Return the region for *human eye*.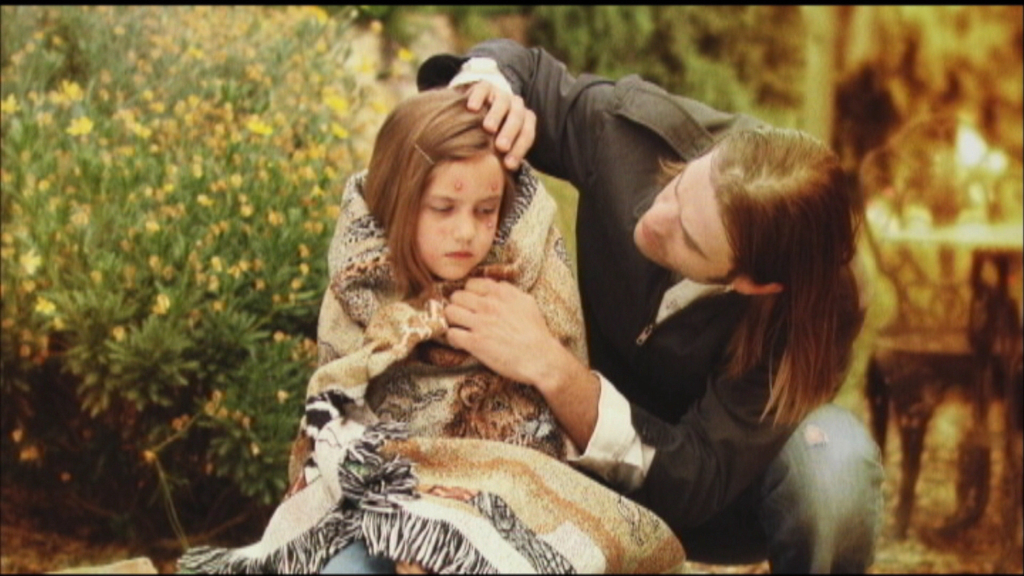
419/199/458/216.
